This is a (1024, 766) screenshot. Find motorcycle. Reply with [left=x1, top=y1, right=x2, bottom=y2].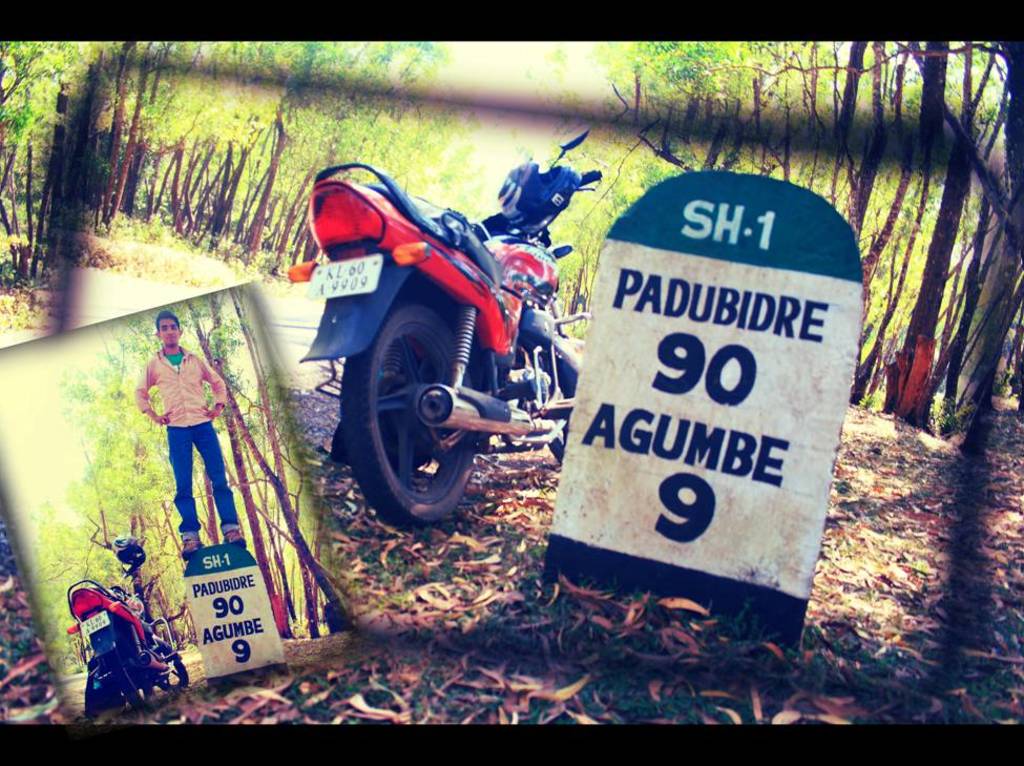
[left=283, top=143, right=588, bottom=533].
